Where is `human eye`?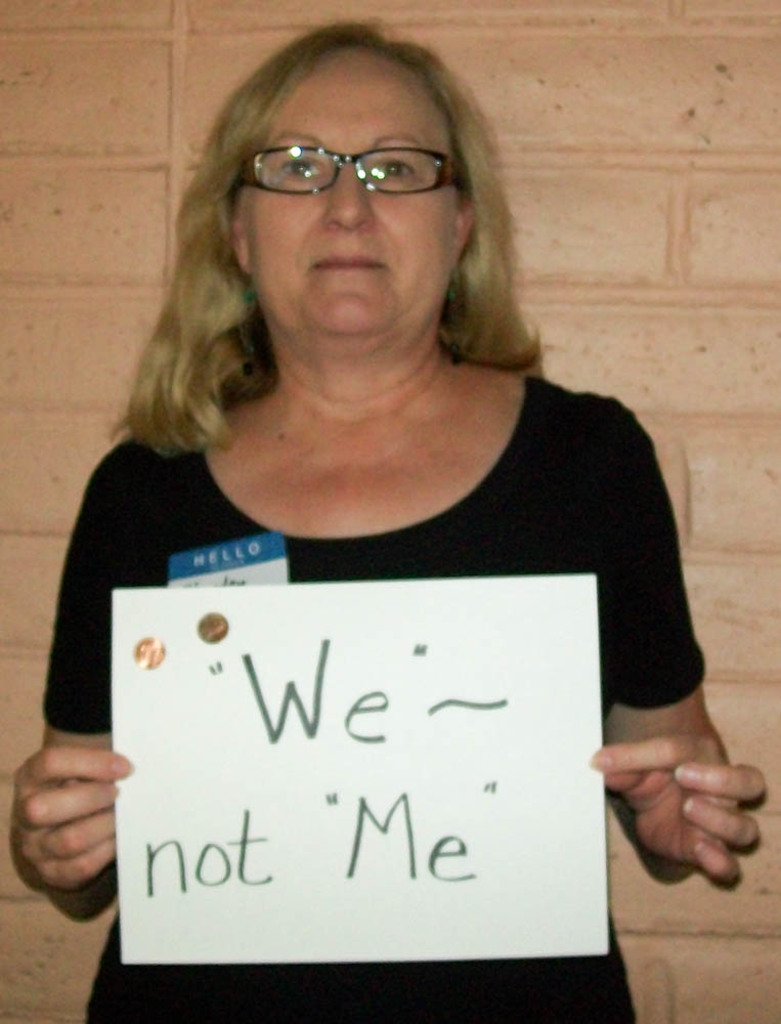
[361,155,424,198].
